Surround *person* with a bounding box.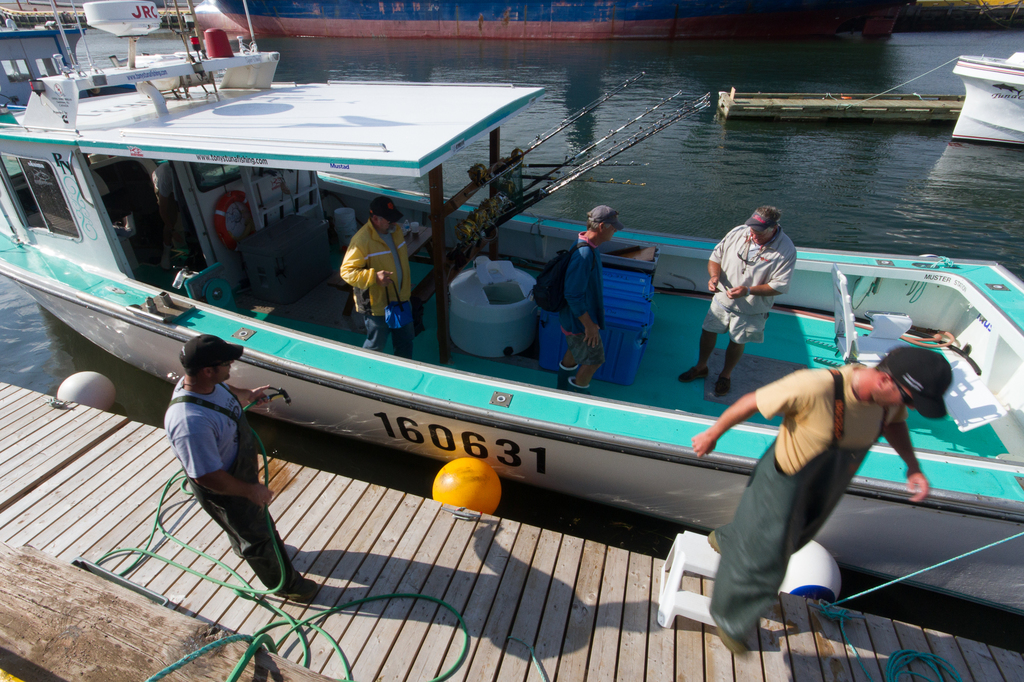
[x1=557, y1=195, x2=611, y2=402].
